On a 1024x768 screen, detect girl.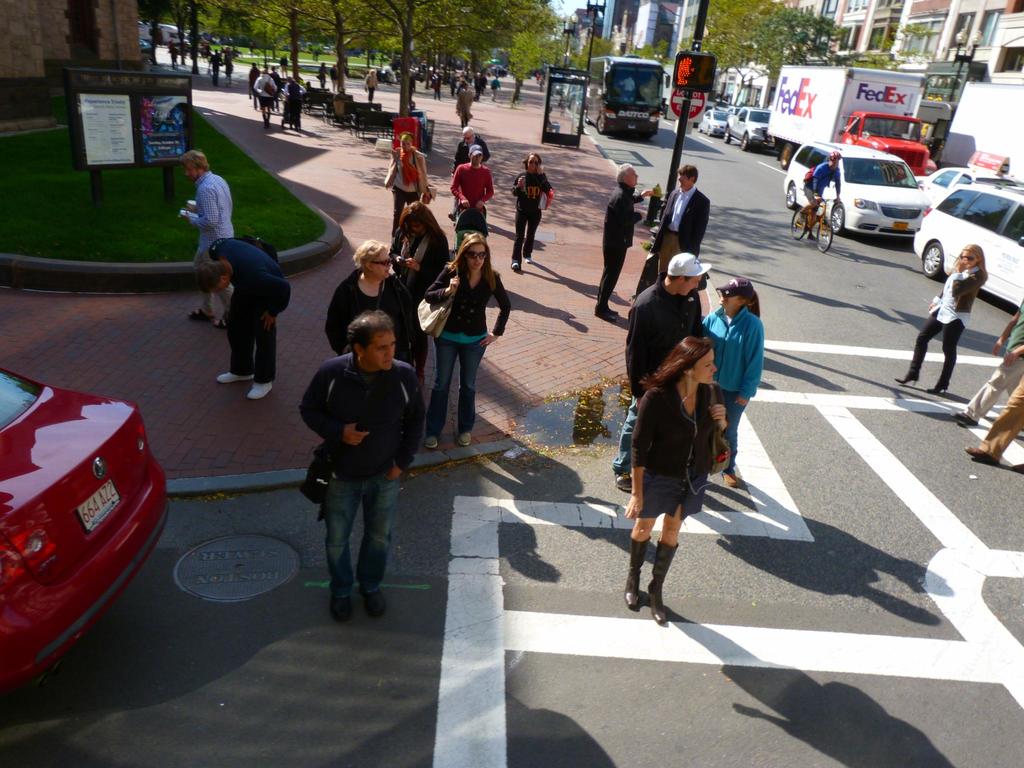
Rect(391, 199, 445, 376).
